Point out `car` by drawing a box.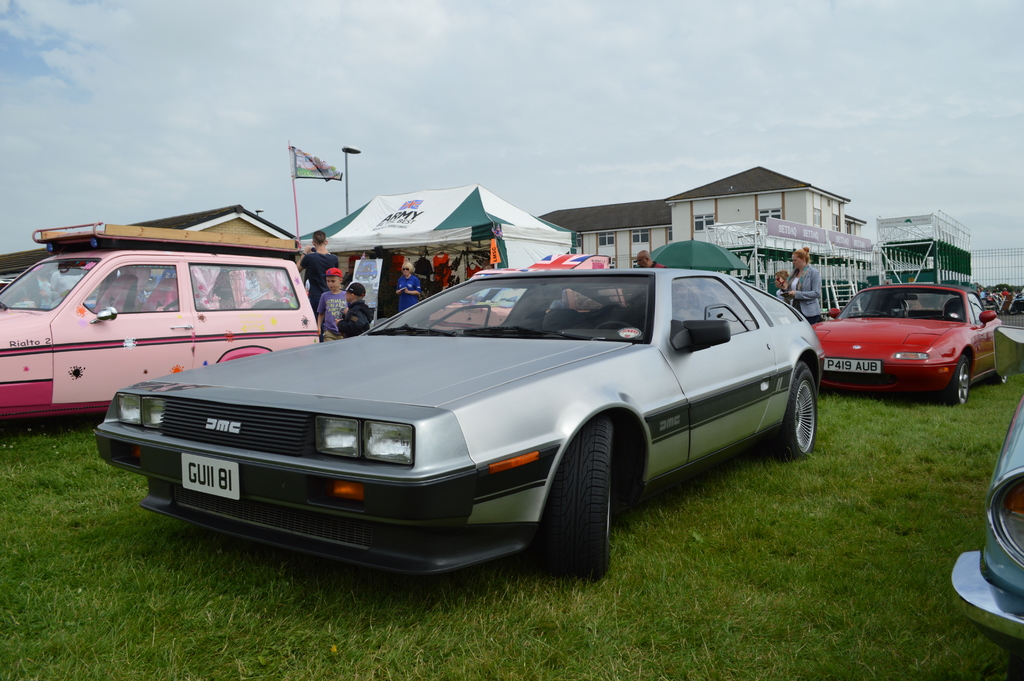
box(807, 280, 1009, 406).
